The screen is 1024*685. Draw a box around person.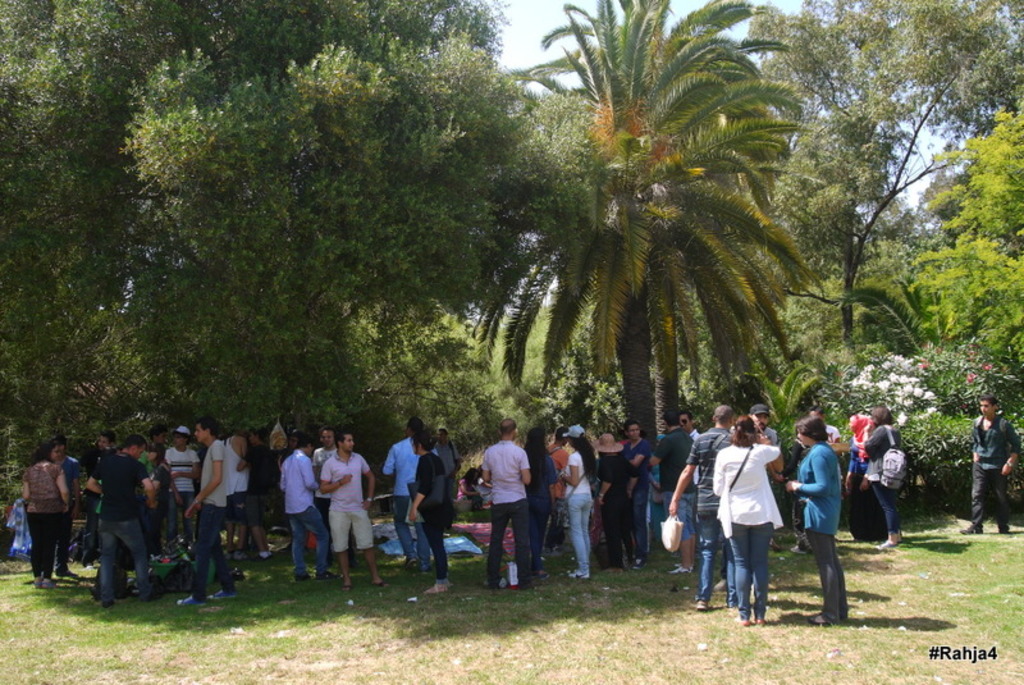
left=863, top=398, right=909, bottom=551.
